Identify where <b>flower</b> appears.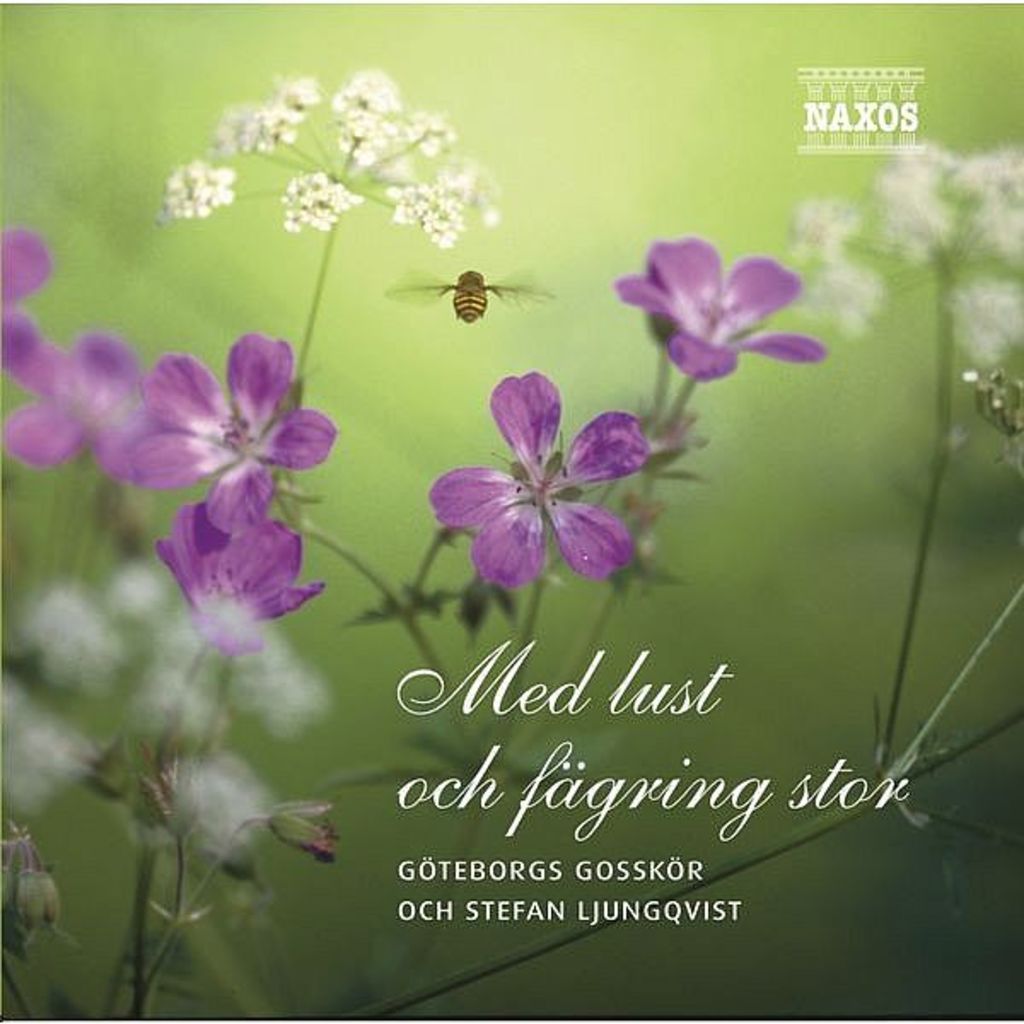
Appears at select_region(778, 135, 1022, 381).
